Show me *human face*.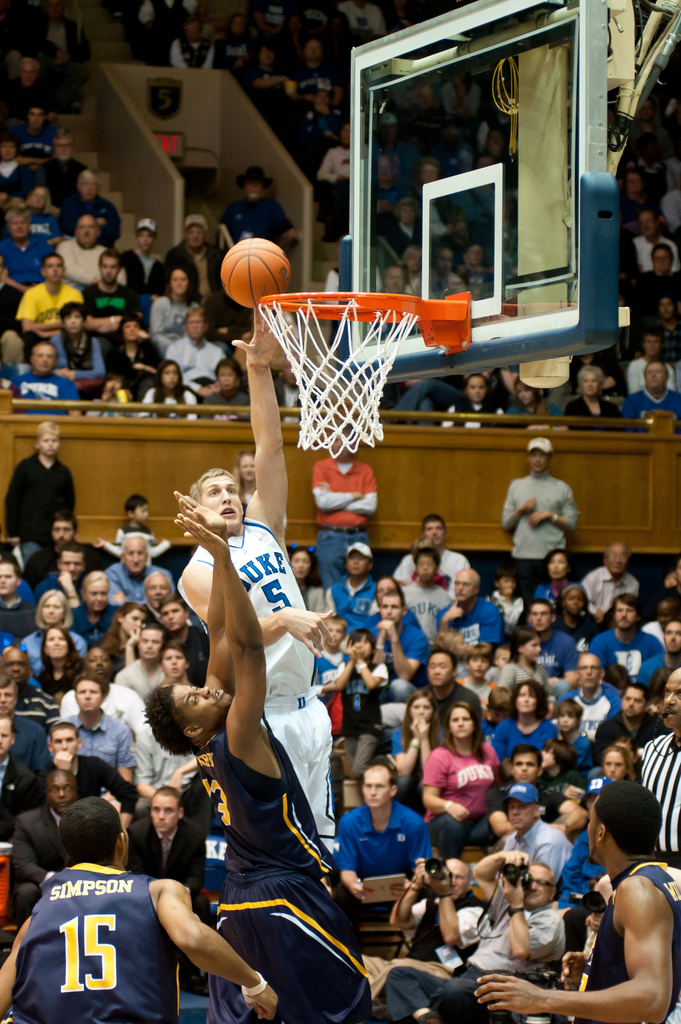
*human face* is here: 160,597,186,630.
